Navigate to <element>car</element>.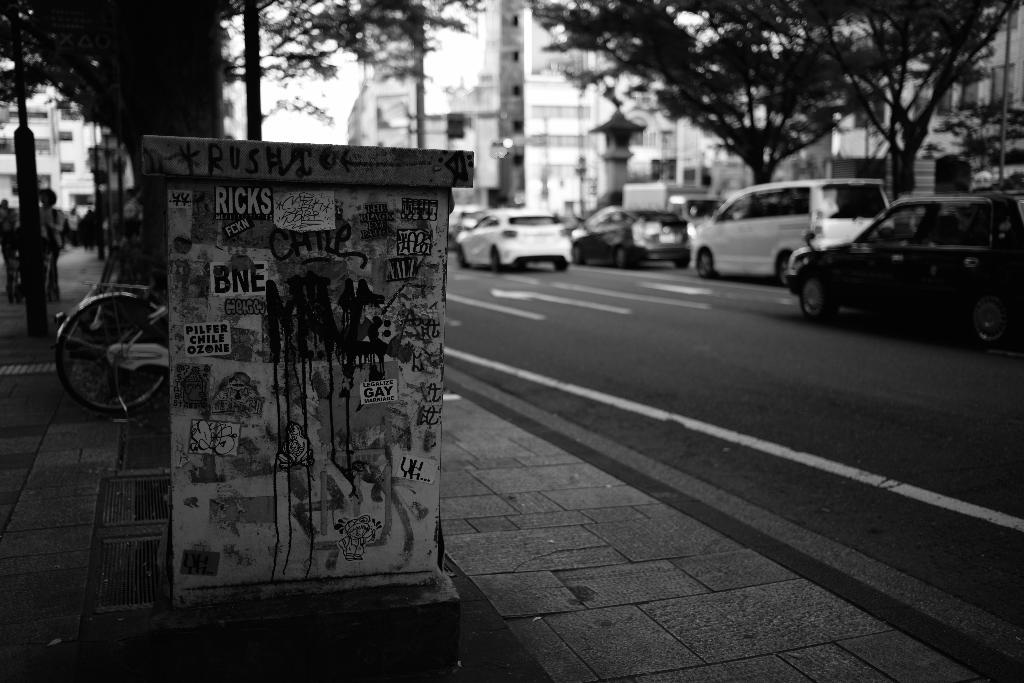
Navigation target: 688,177,893,282.
